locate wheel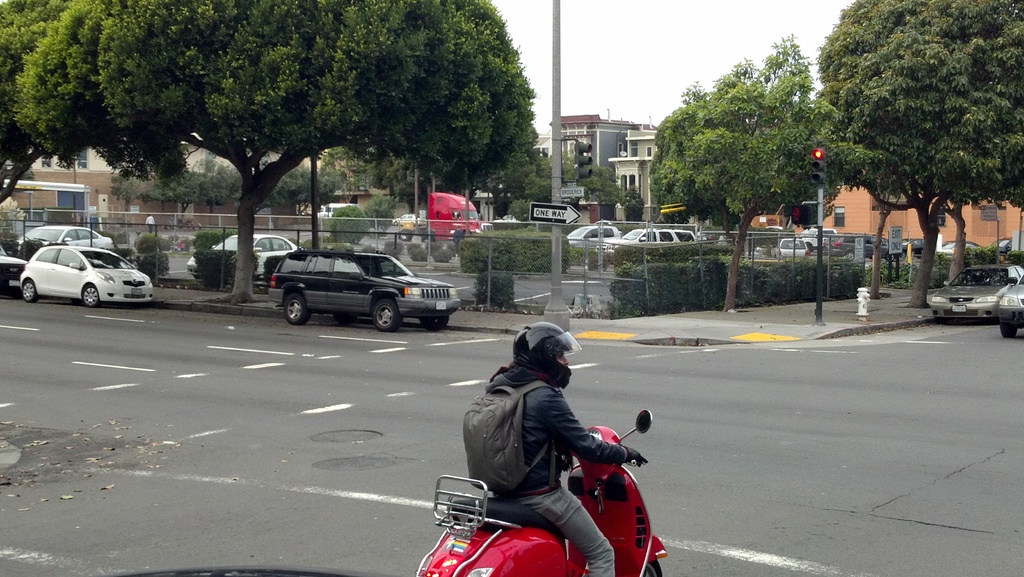
(1001, 323, 1016, 340)
